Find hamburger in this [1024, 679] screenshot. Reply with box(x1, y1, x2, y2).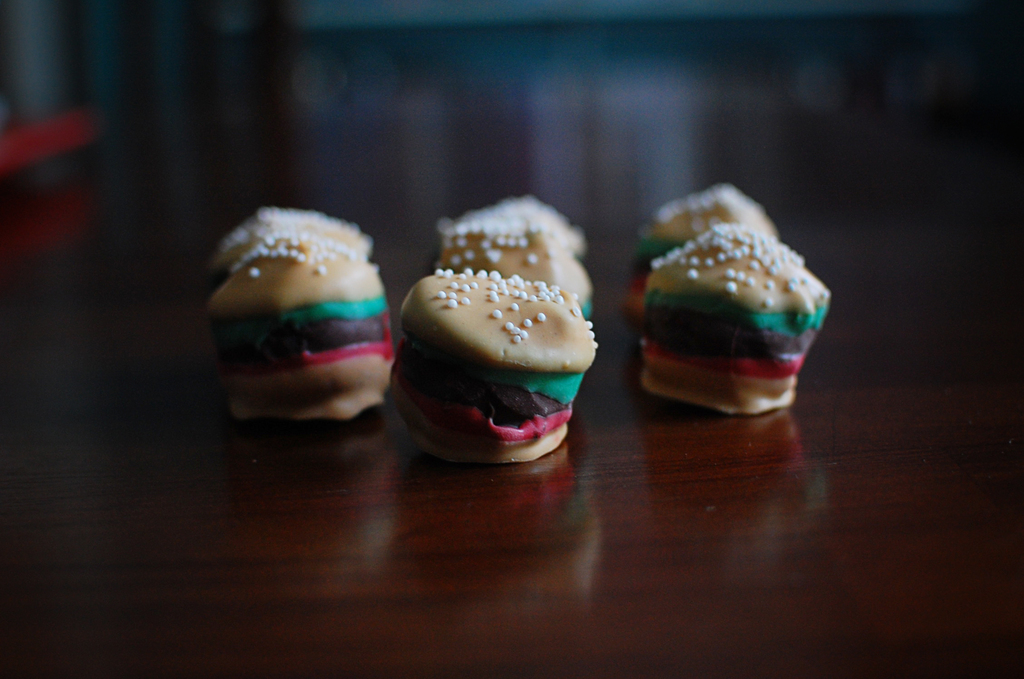
box(204, 234, 394, 419).
